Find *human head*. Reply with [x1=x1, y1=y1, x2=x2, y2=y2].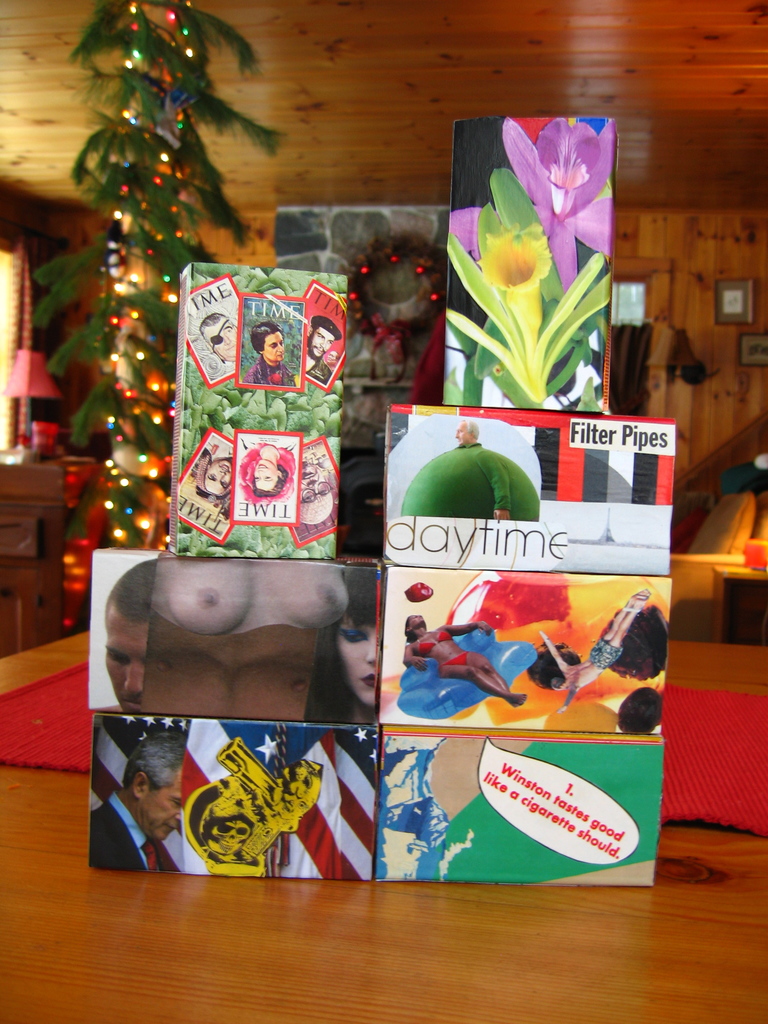
[x1=98, y1=559, x2=159, y2=717].
